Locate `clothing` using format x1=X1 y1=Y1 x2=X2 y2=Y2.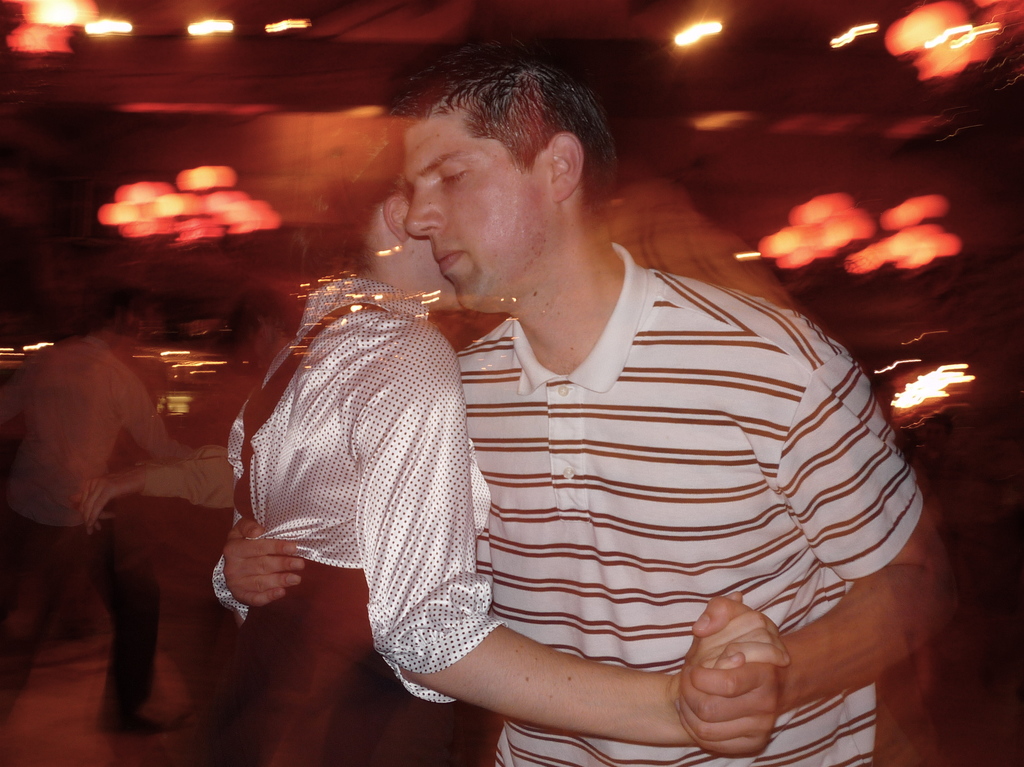
x1=140 y1=441 x2=236 y2=512.
